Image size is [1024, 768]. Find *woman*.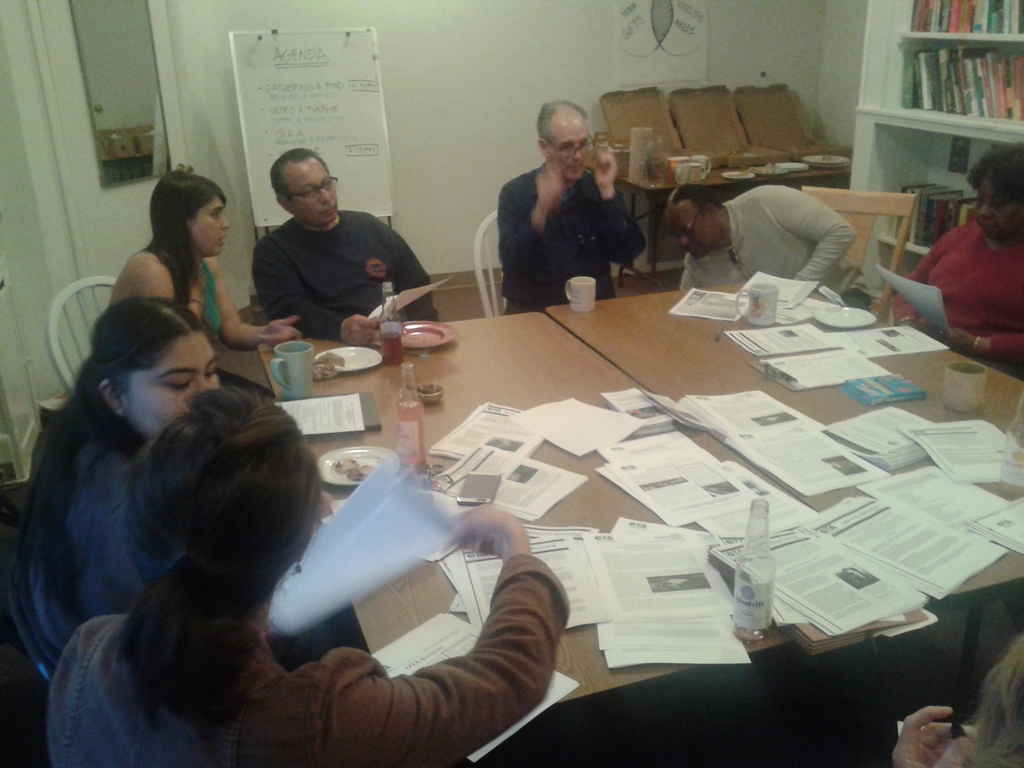
[14,276,219,645].
